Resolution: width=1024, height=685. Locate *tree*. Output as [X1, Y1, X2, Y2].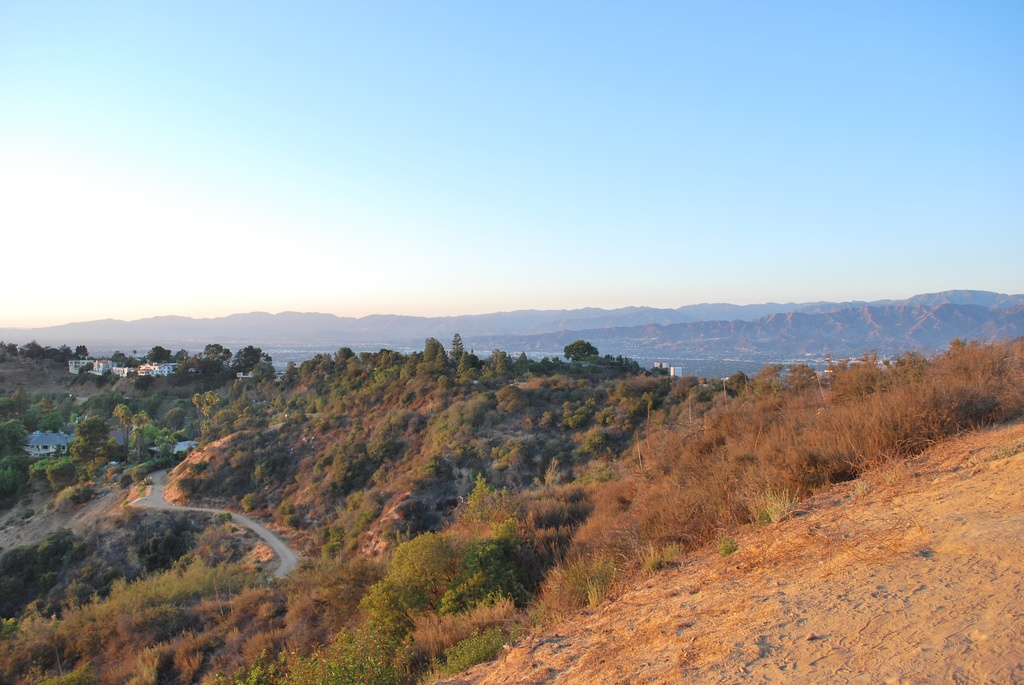
[557, 336, 598, 363].
